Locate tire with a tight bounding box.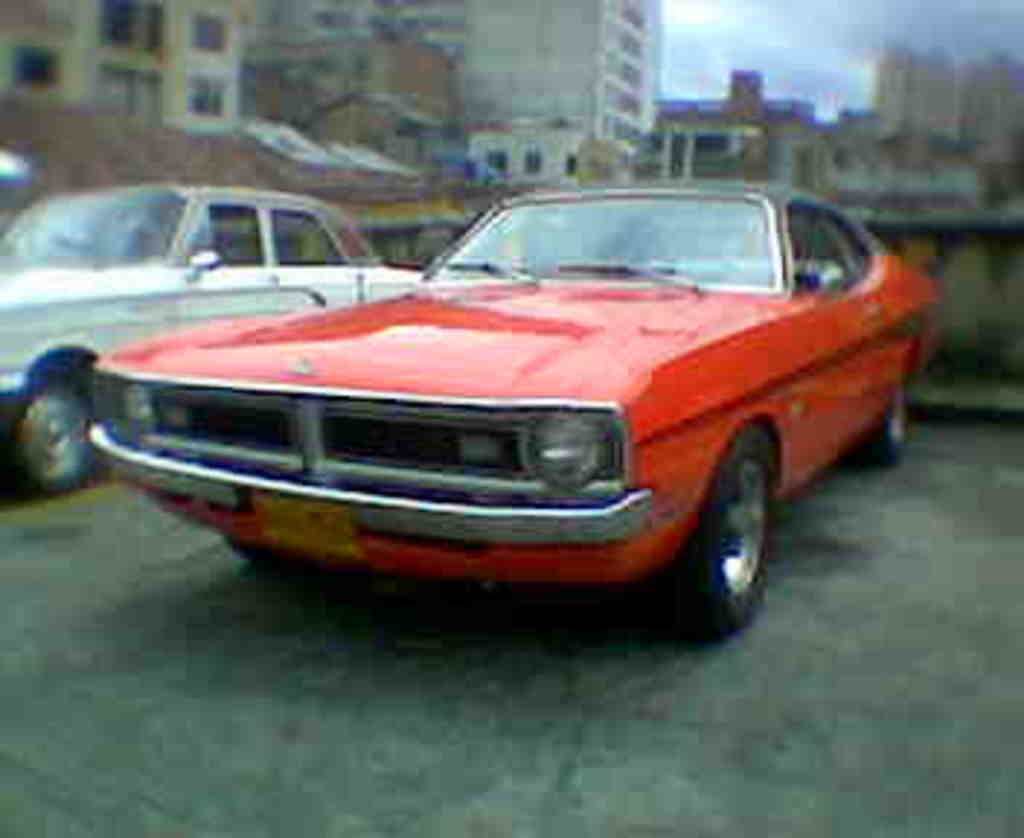
855,370,908,460.
